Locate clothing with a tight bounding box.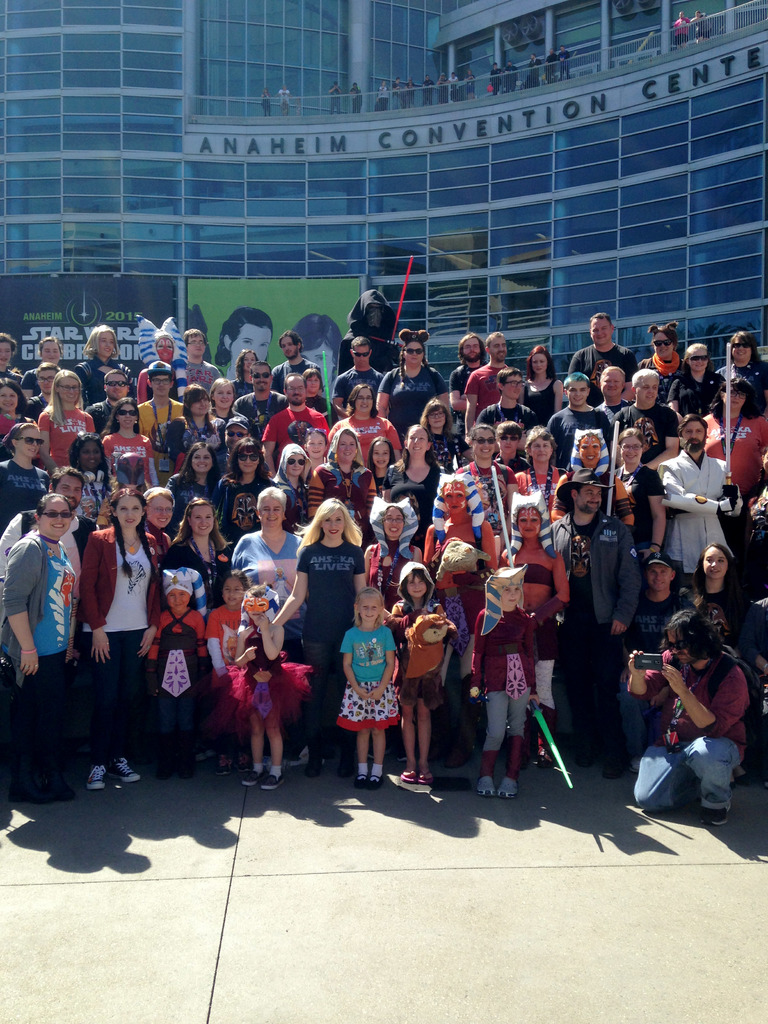
{"left": 554, "top": 456, "right": 647, "bottom": 512}.
